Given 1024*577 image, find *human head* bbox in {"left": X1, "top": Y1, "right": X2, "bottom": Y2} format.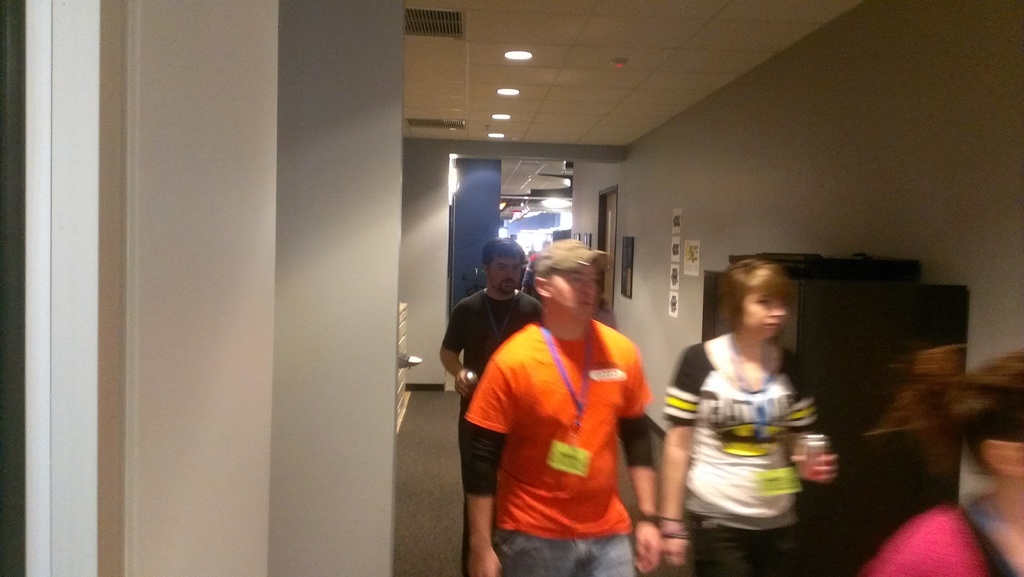
{"left": 530, "top": 241, "right": 610, "bottom": 323}.
